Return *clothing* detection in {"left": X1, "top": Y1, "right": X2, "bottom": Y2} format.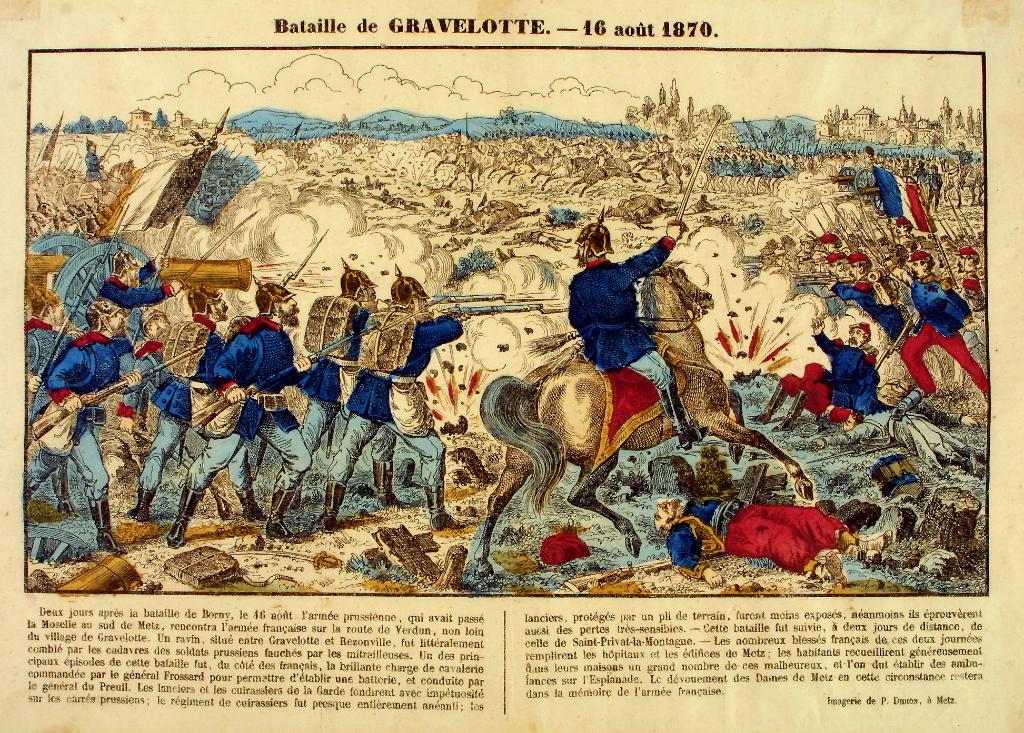
{"left": 117, "top": 405, "right": 185, "bottom": 503}.
